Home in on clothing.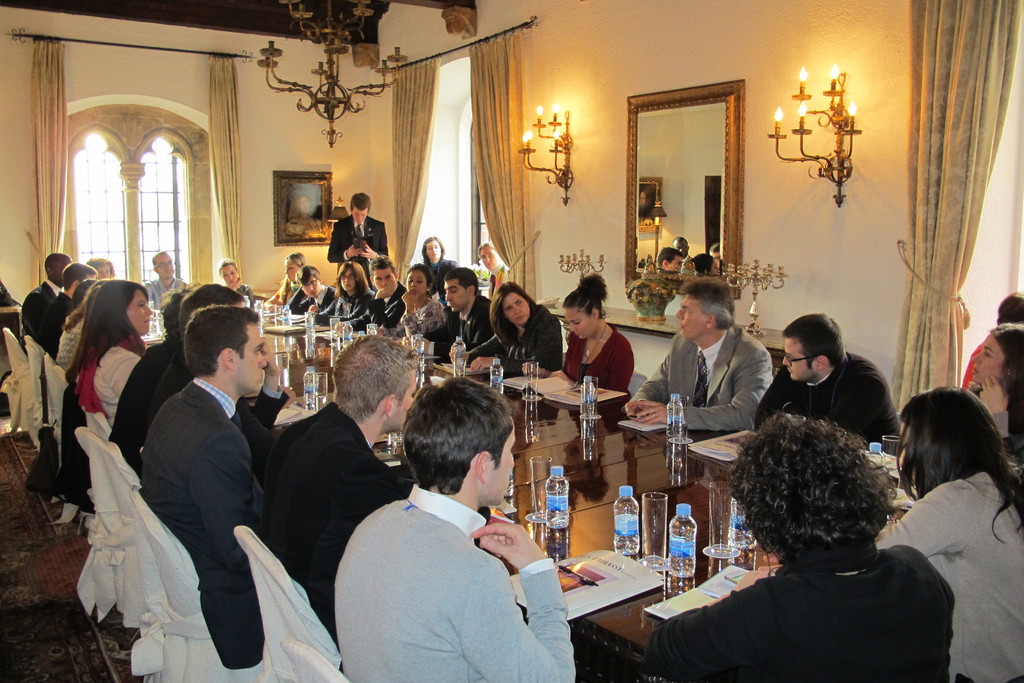
Homed in at <region>995, 390, 1023, 478</region>.
